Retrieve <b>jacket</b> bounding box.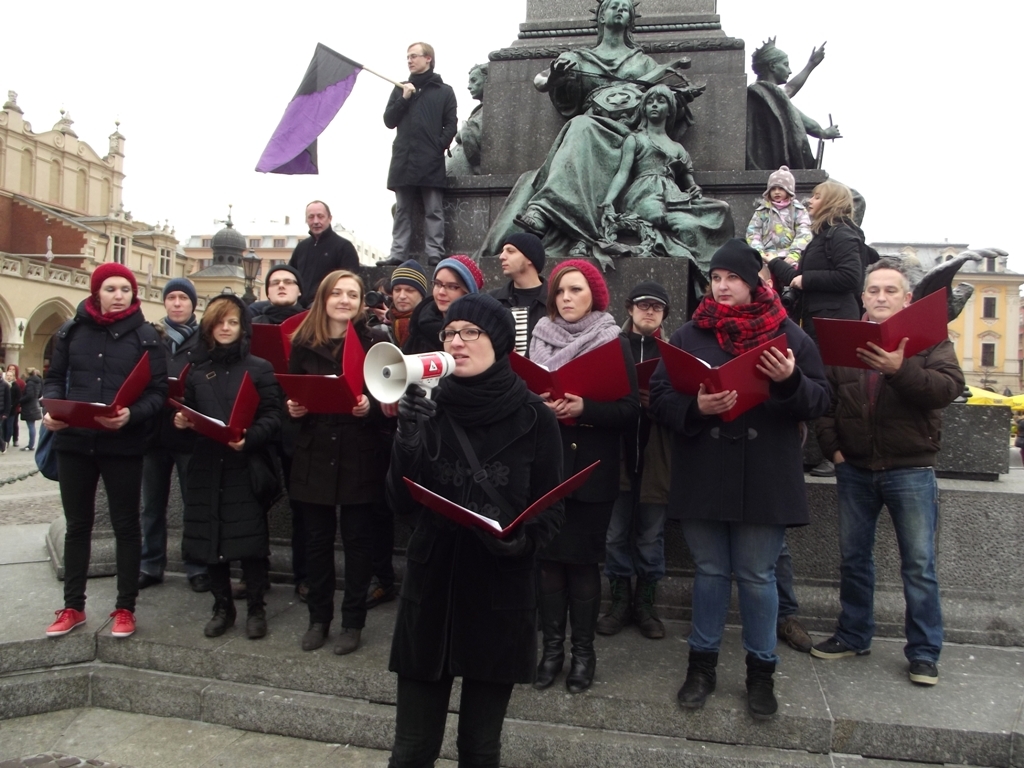
Bounding box: [x1=738, y1=198, x2=814, y2=254].
